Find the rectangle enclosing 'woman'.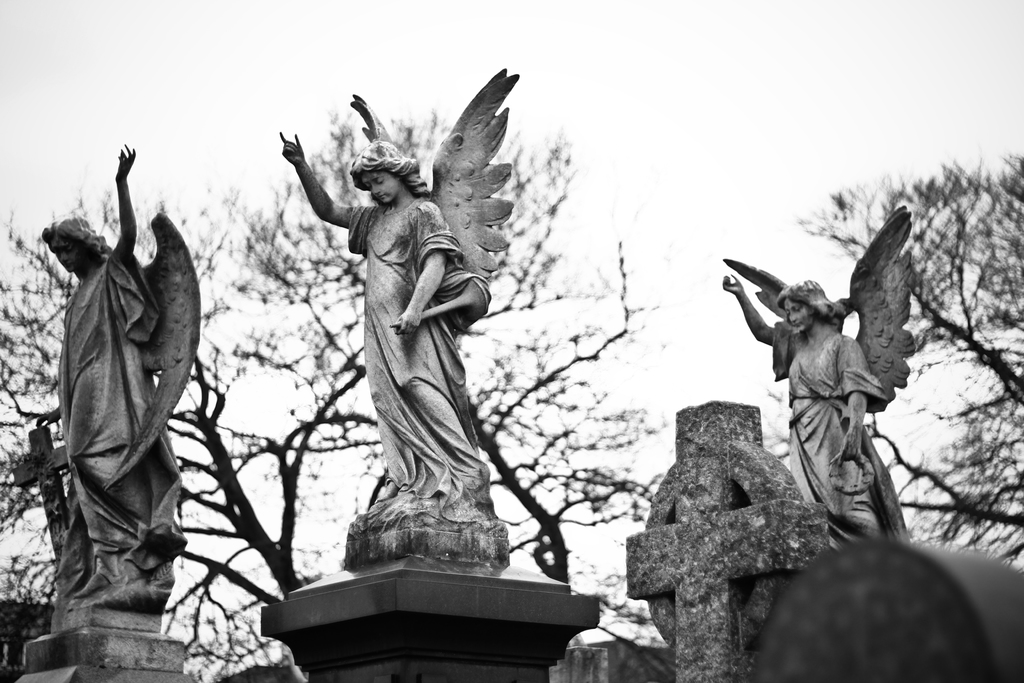
BBox(720, 270, 925, 555).
